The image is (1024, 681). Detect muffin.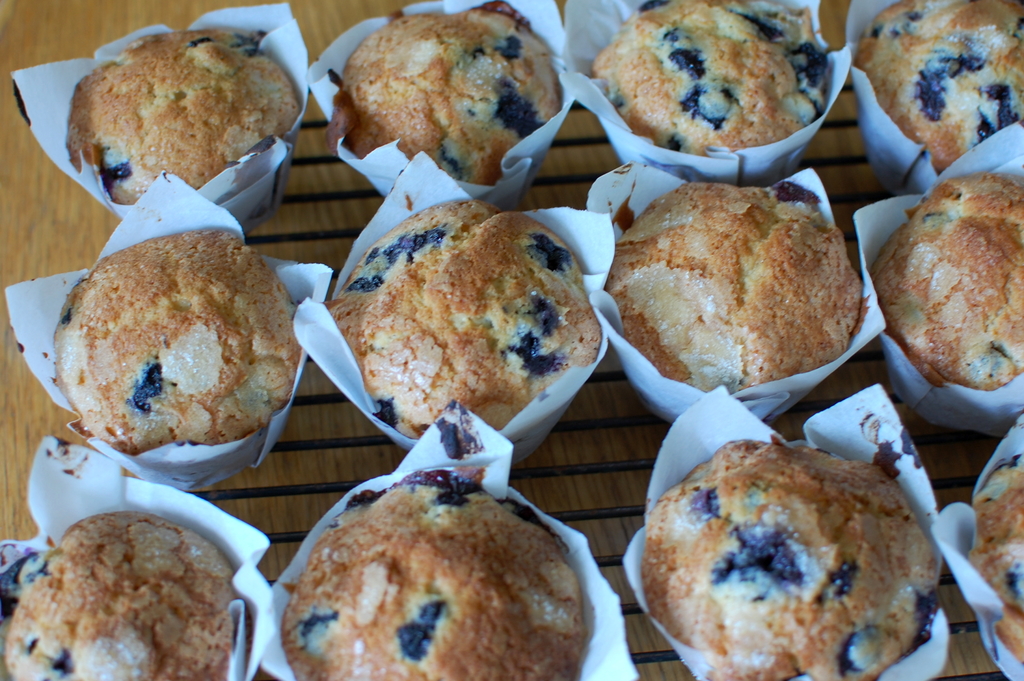
Detection: bbox=[0, 433, 276, 680].
